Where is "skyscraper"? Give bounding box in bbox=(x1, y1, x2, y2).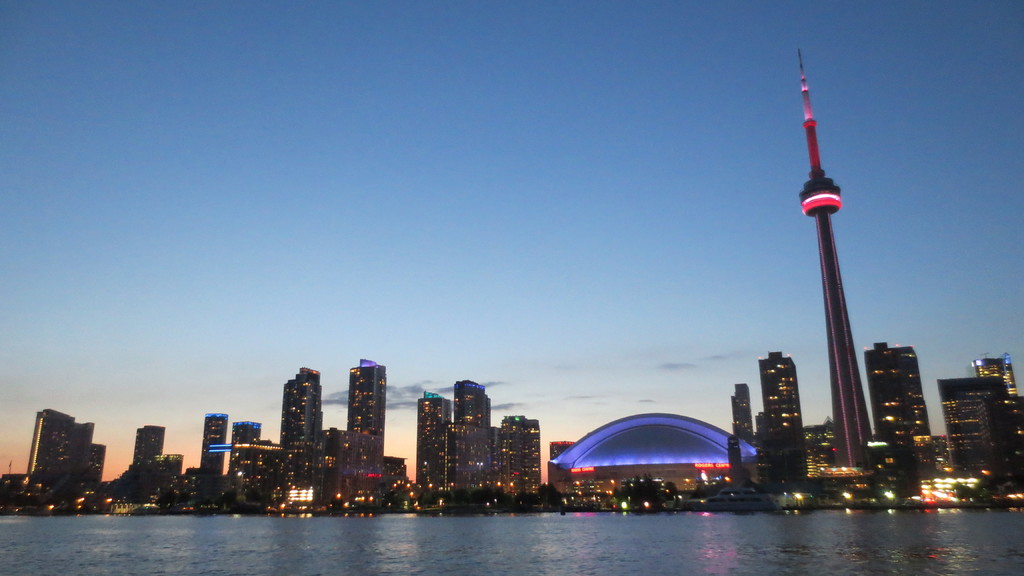
bbox=(131, 419, 185, 502).
